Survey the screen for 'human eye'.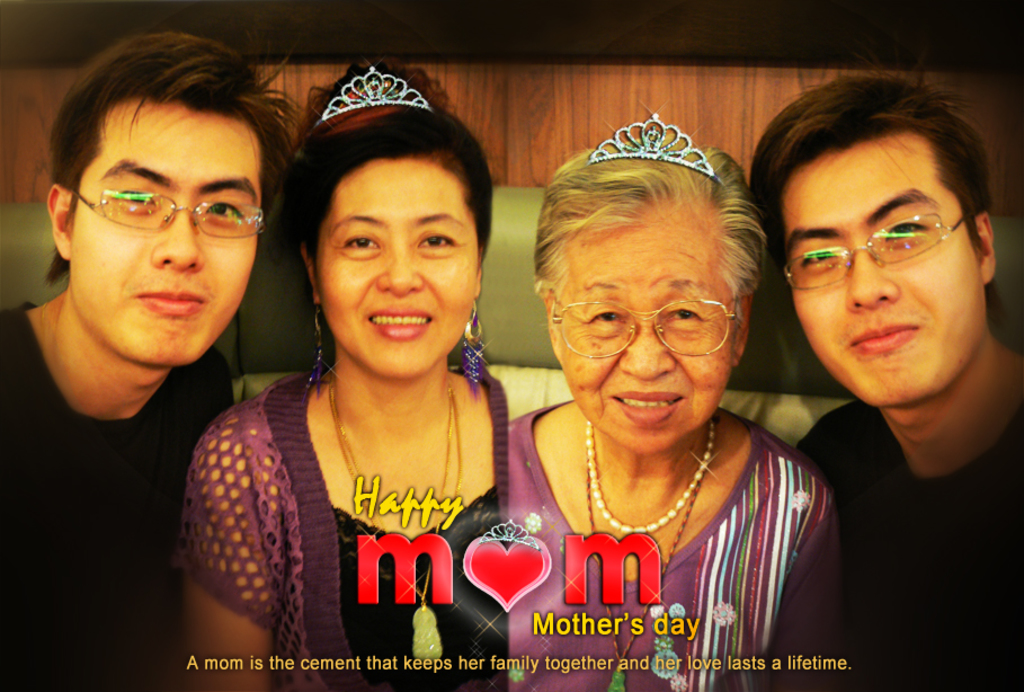
Survey found: (873,222,929,245).
